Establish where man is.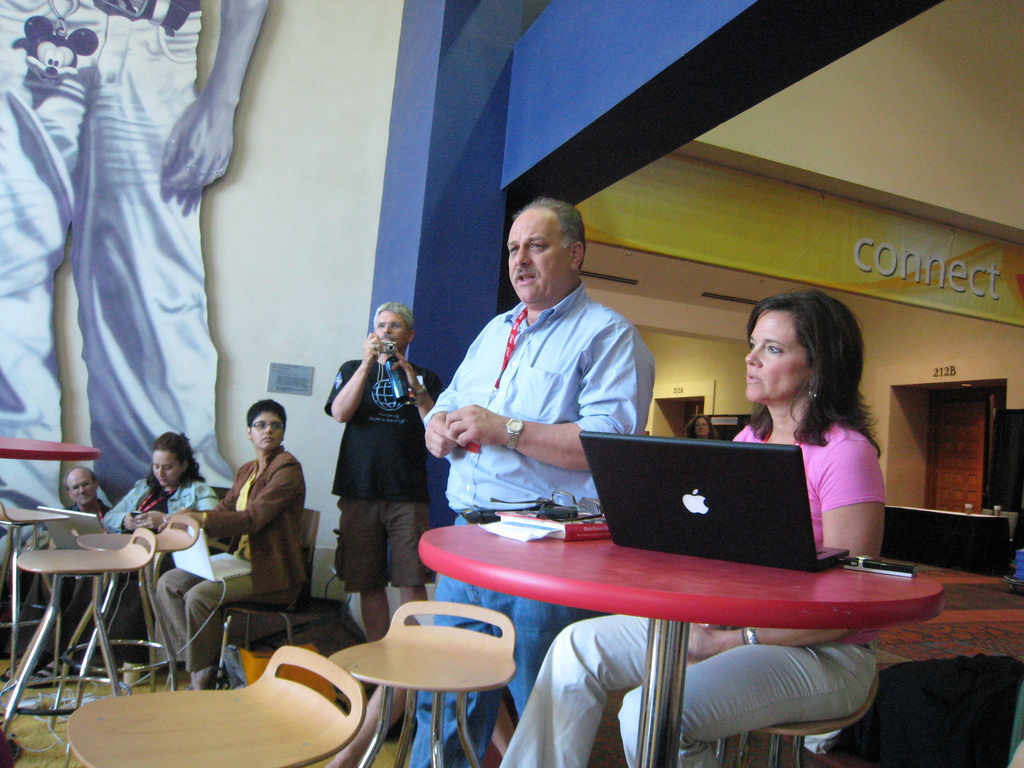
Established at (x1=321, y1=295, x2=438, y2=666).
